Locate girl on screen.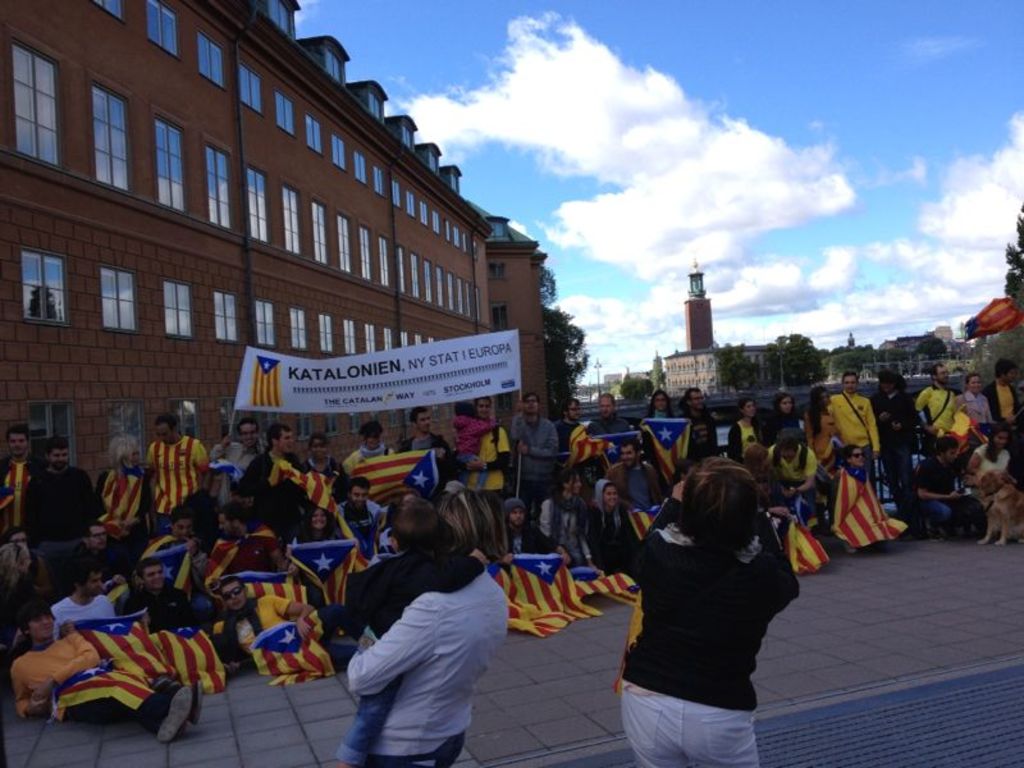
On screen at bbox=(833, 443, 872, 553).
